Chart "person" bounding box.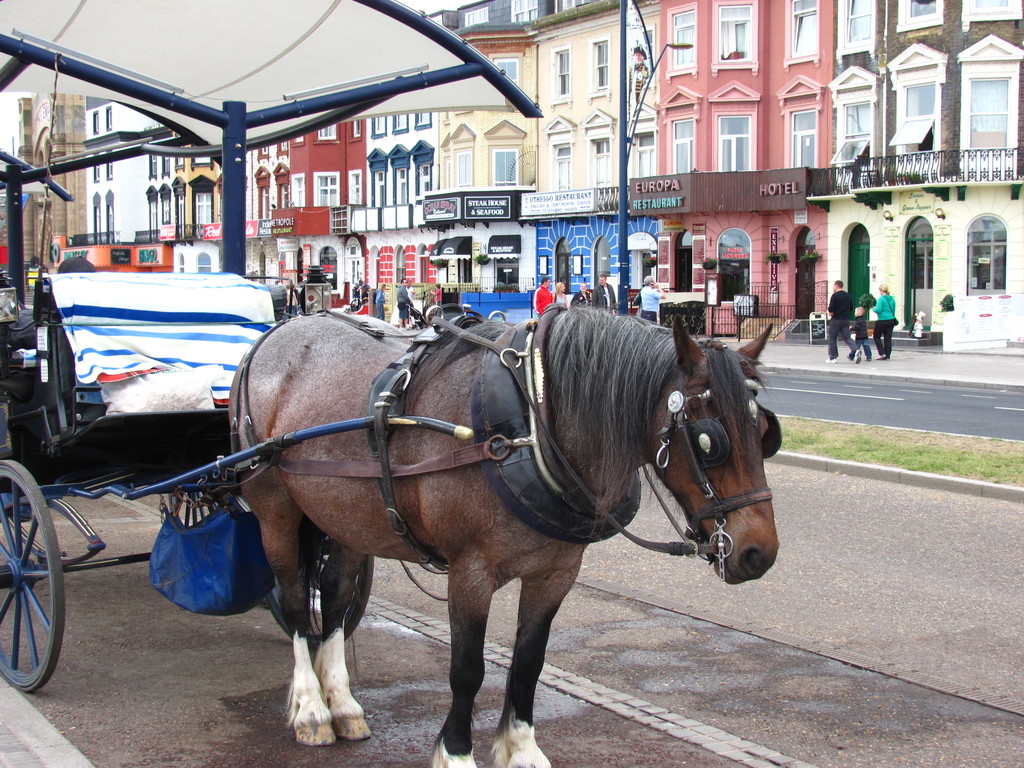
Charted: [377, 282, 385, 323].
